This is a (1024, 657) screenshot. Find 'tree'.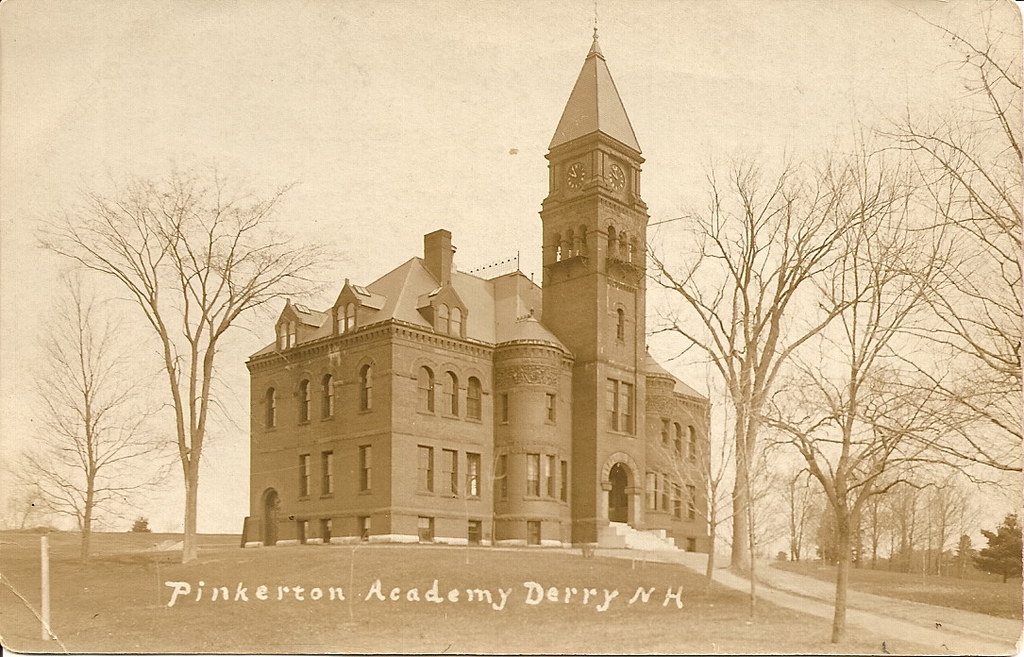
Bounding box: 968,514,1023,591.
